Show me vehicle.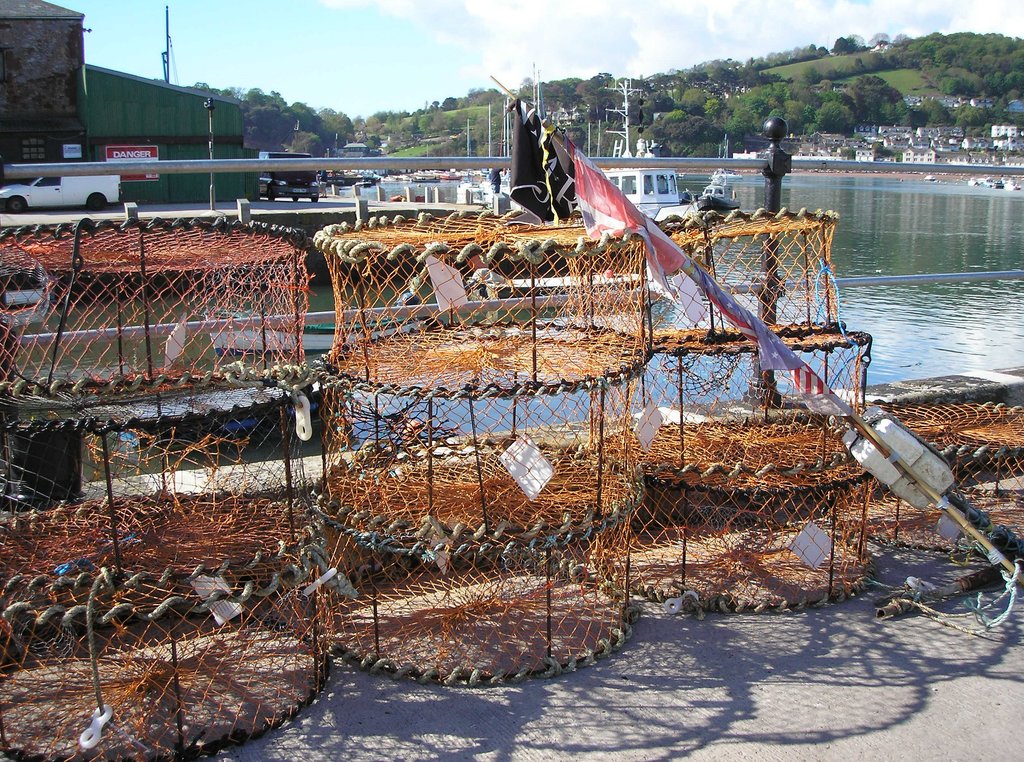
vehicle is here: 609,163,678,210.
